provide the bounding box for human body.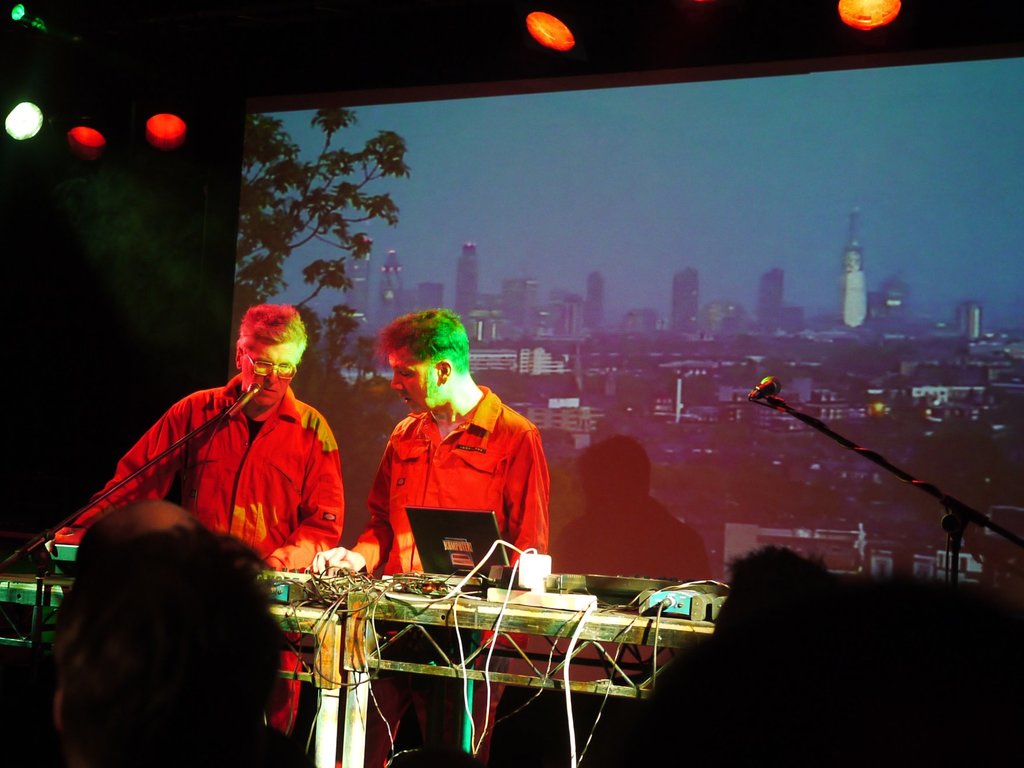
(43,342,333,699).
